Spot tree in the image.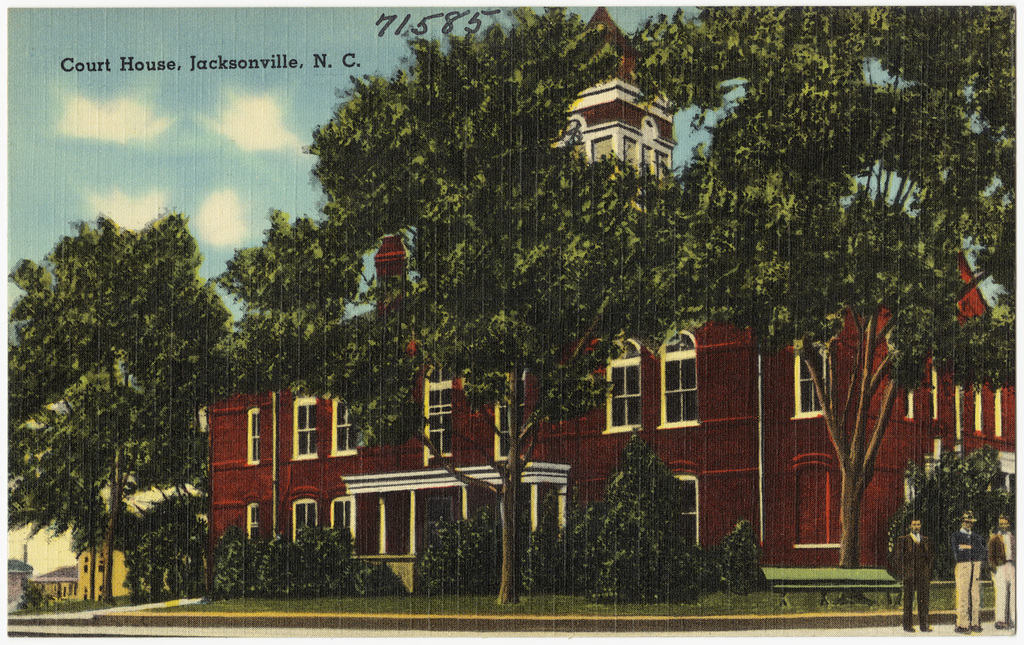
tree found at (715,517,767,584).
